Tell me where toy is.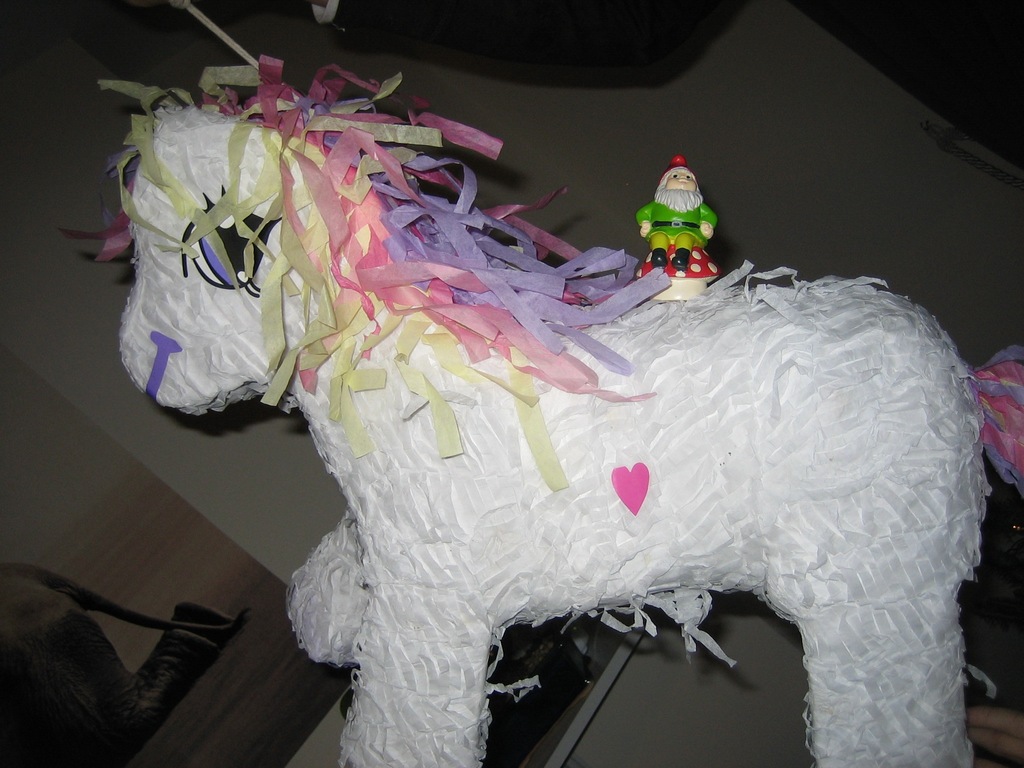
toy is at bbox=(642, 155, 716, 297).
